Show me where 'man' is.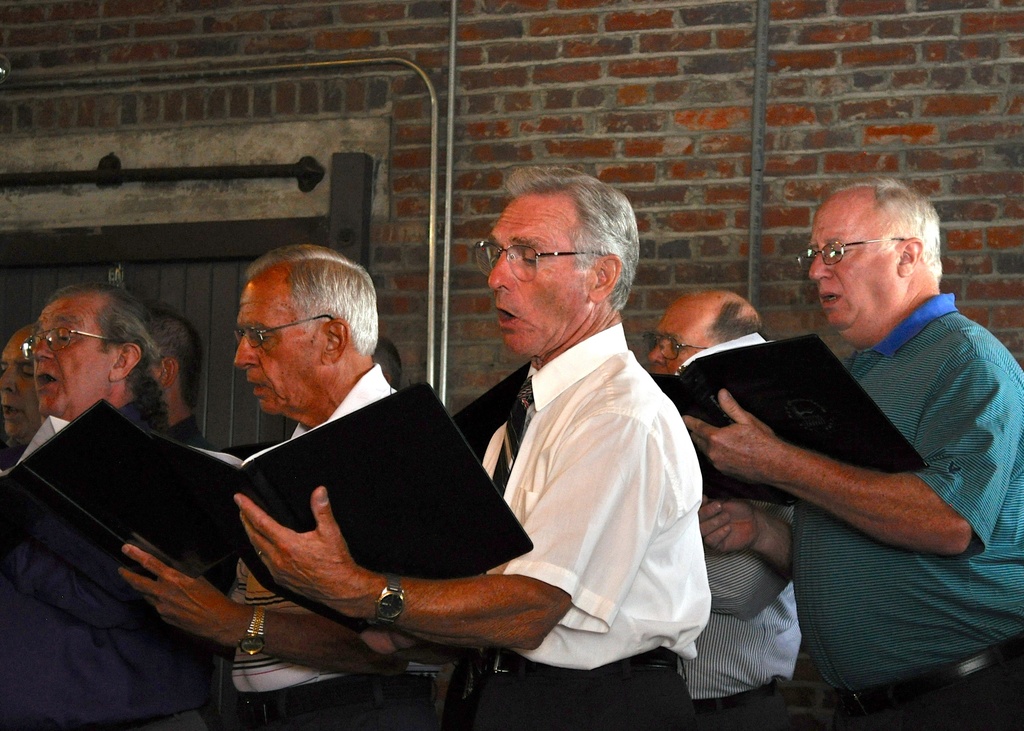
'man' is at detection(239, 162, 703, 730).
